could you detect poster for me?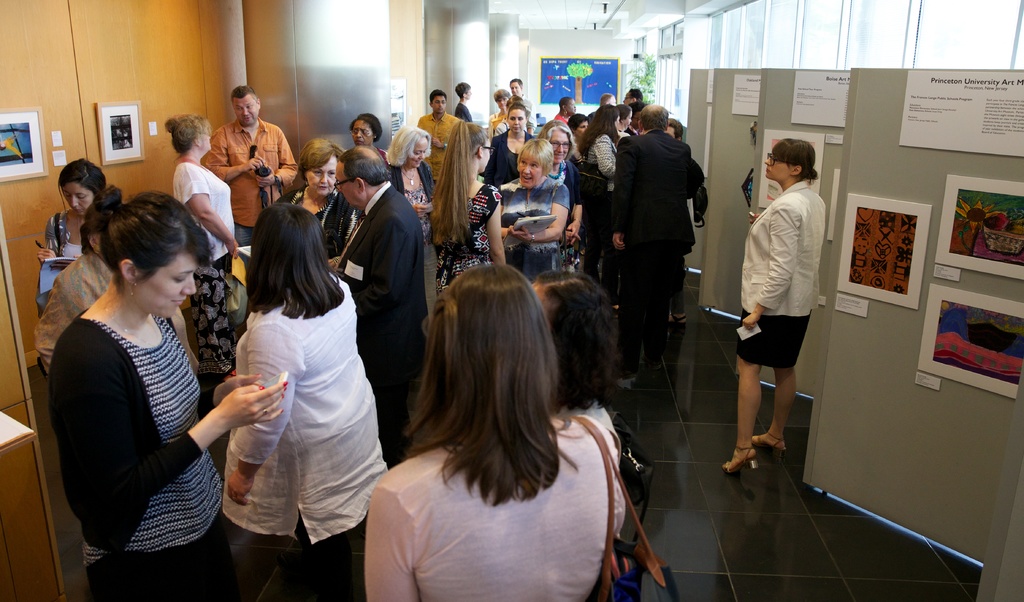
Detection result: box(543, 58, 619, 107).
